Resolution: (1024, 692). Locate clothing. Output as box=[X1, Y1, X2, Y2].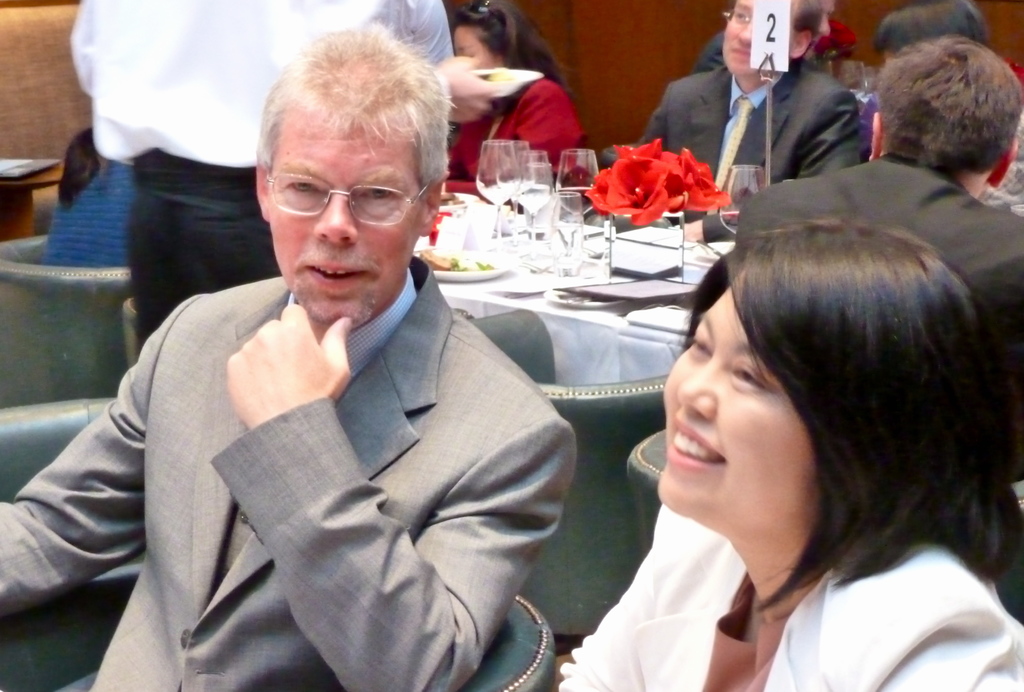
box=[445, 78, 574, 190].
